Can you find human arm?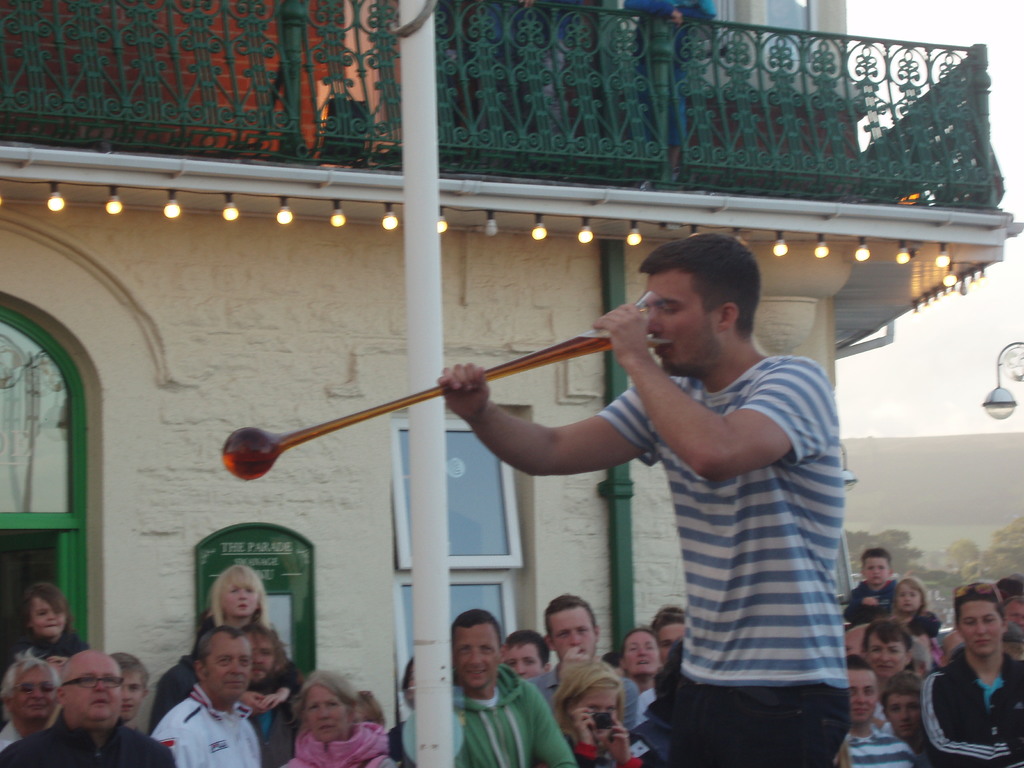
Yes, bounding box: select_region(46, 636, 102, 666).
